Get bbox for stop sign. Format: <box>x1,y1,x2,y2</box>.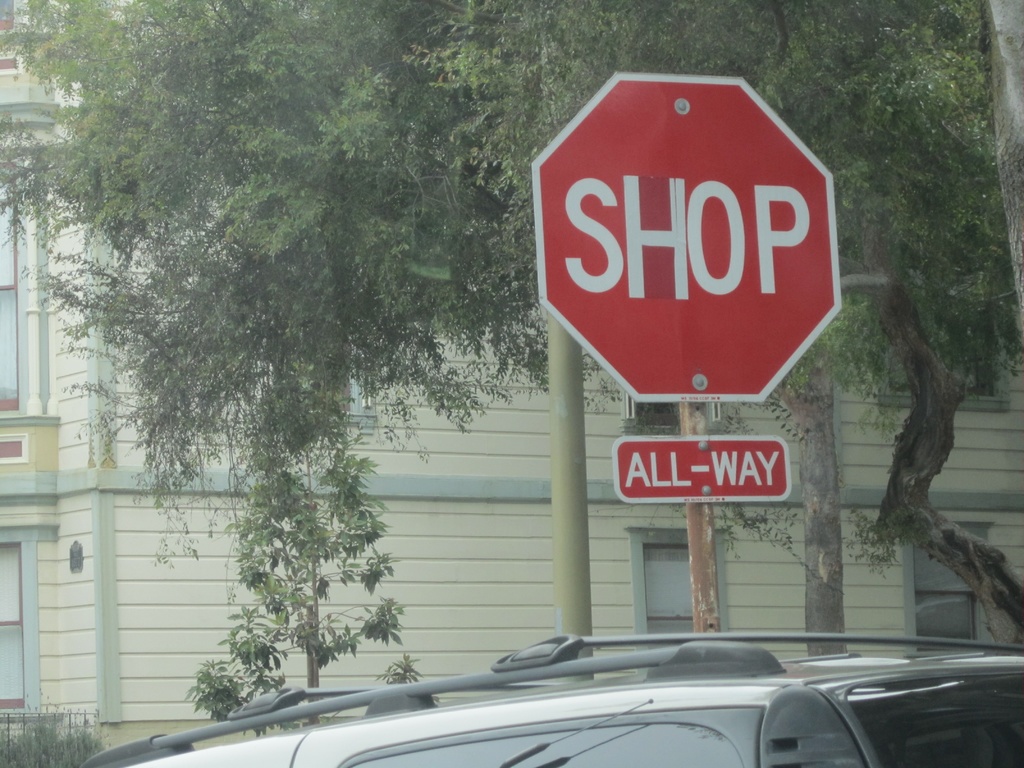
<box>532,70,838,401</box>.
